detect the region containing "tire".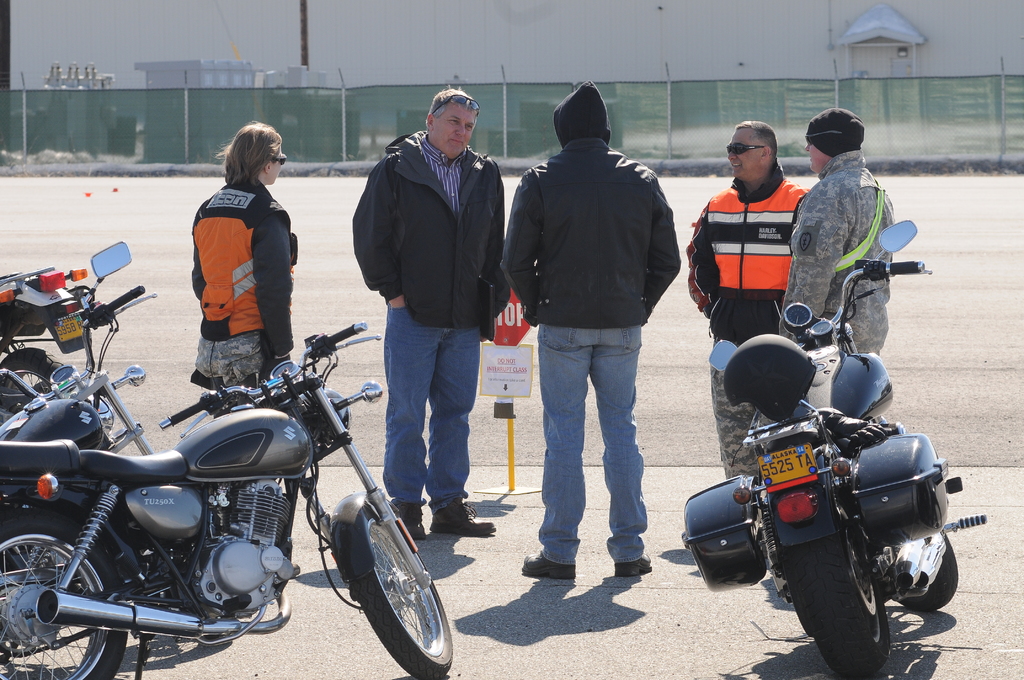
pyautogui.locateOnScreen(781, 517, 890, 674).
